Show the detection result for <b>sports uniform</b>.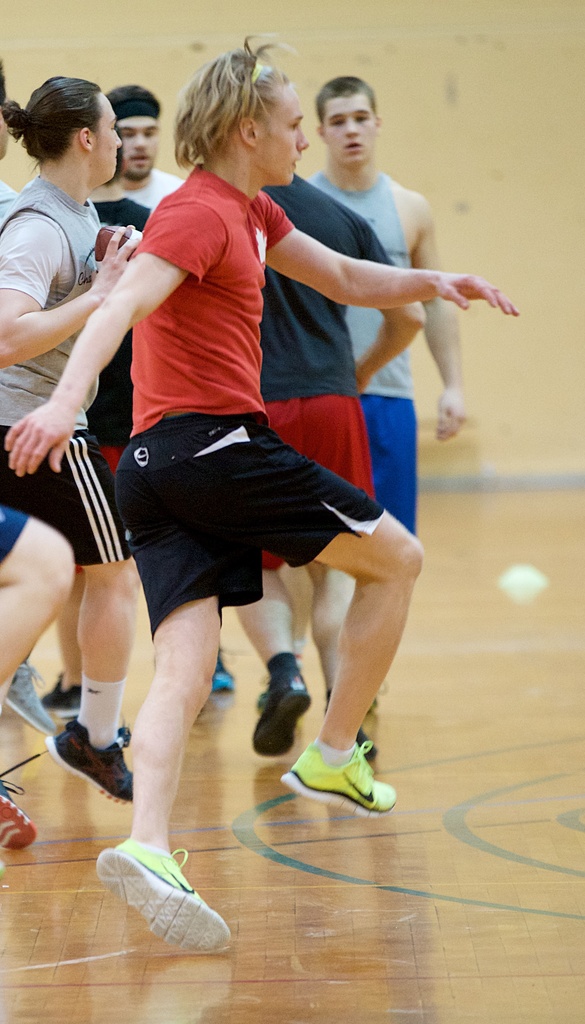
<bbox>118, 166, 238, 692</bbox>.
